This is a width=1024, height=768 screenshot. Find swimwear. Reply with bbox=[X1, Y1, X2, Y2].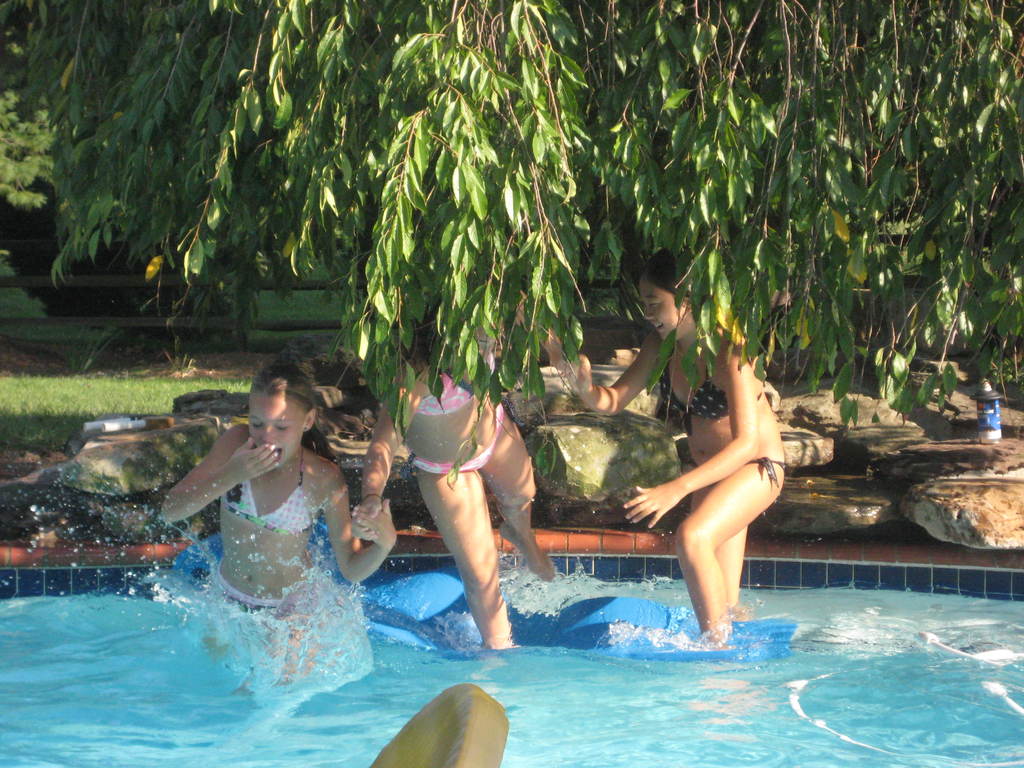
bbox=[749, 452, 786, 487].
